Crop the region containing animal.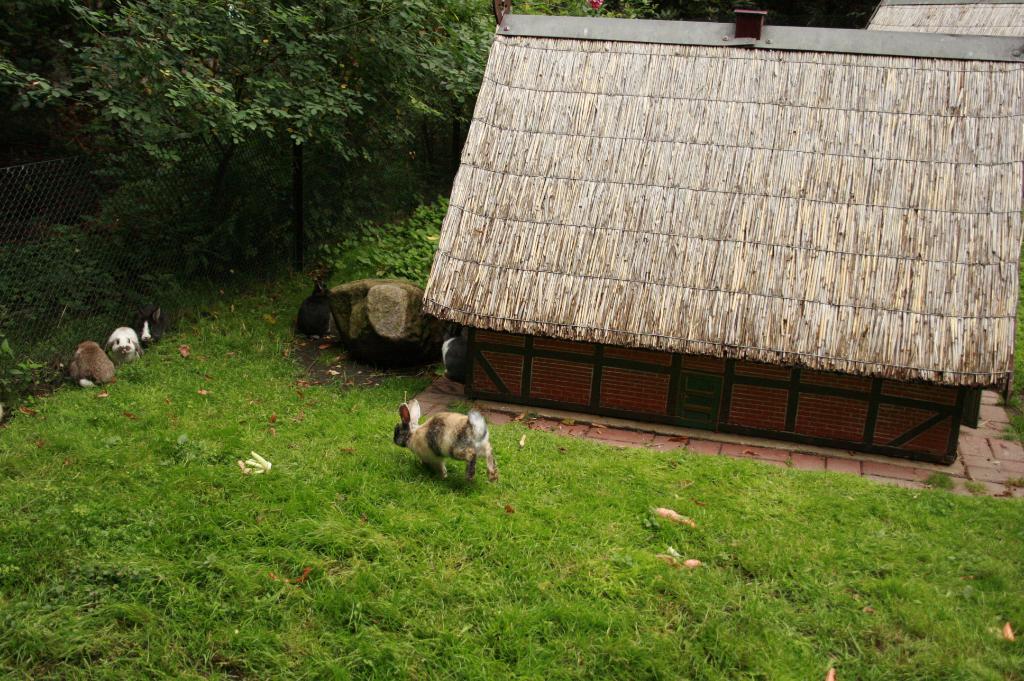
Crop region: left=68, top=338, right=120, bottom=385.
